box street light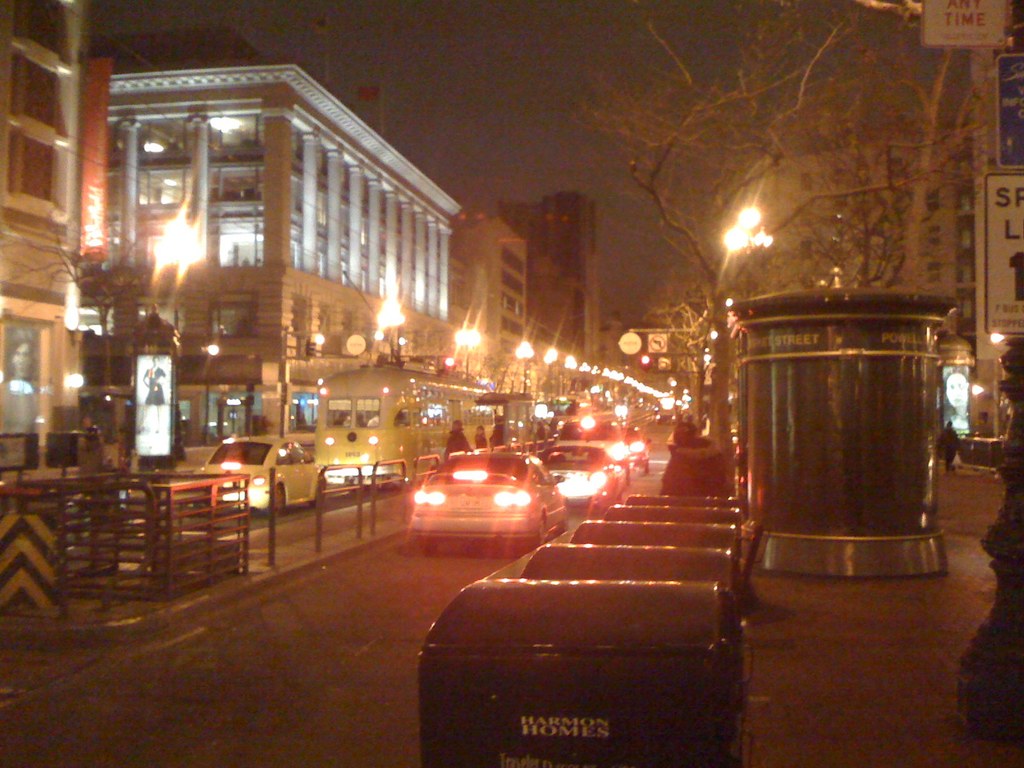
l=377, t=289, r=403, b=360
